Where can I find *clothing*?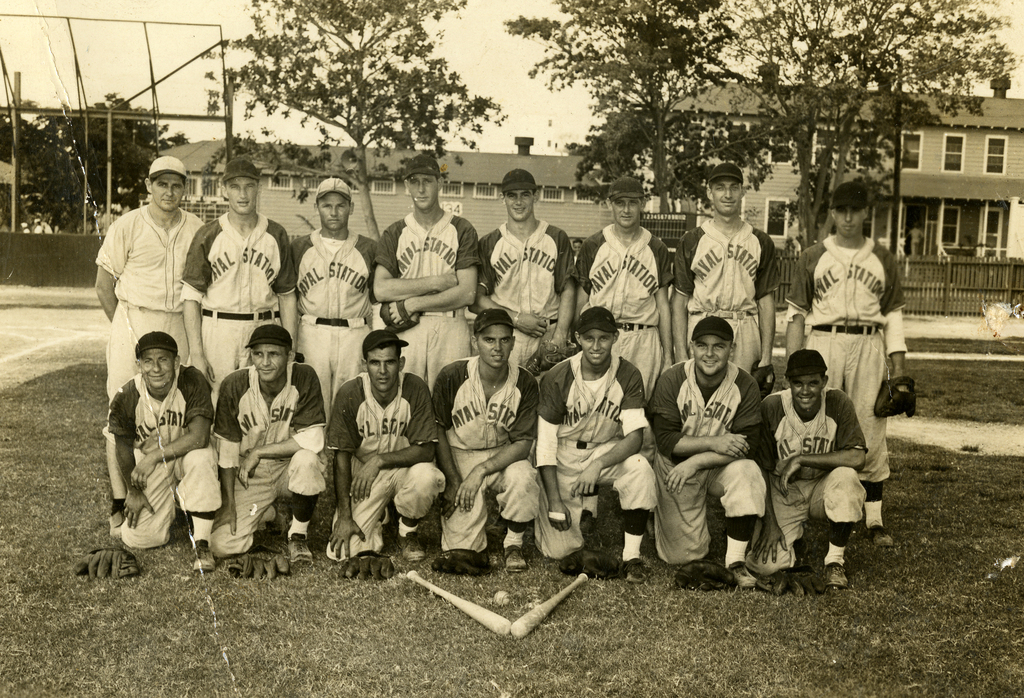
You can find it at box(97, 205, 202, 396).
